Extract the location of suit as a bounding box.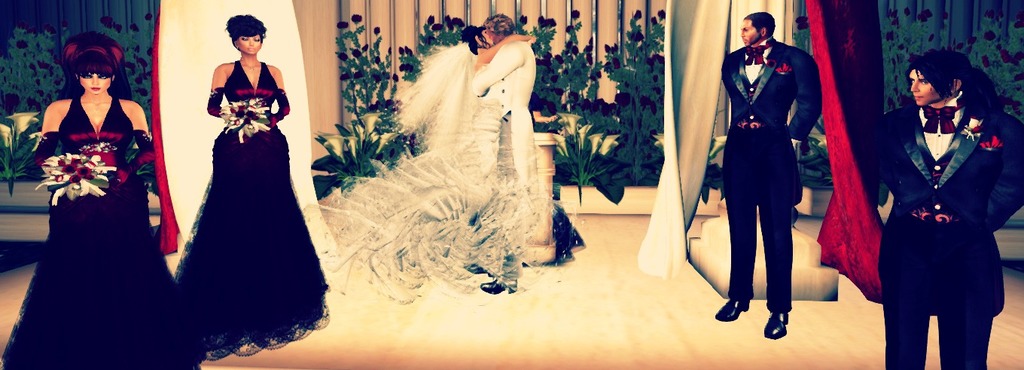
(left=717, top=34, right=825, bottom=308).
